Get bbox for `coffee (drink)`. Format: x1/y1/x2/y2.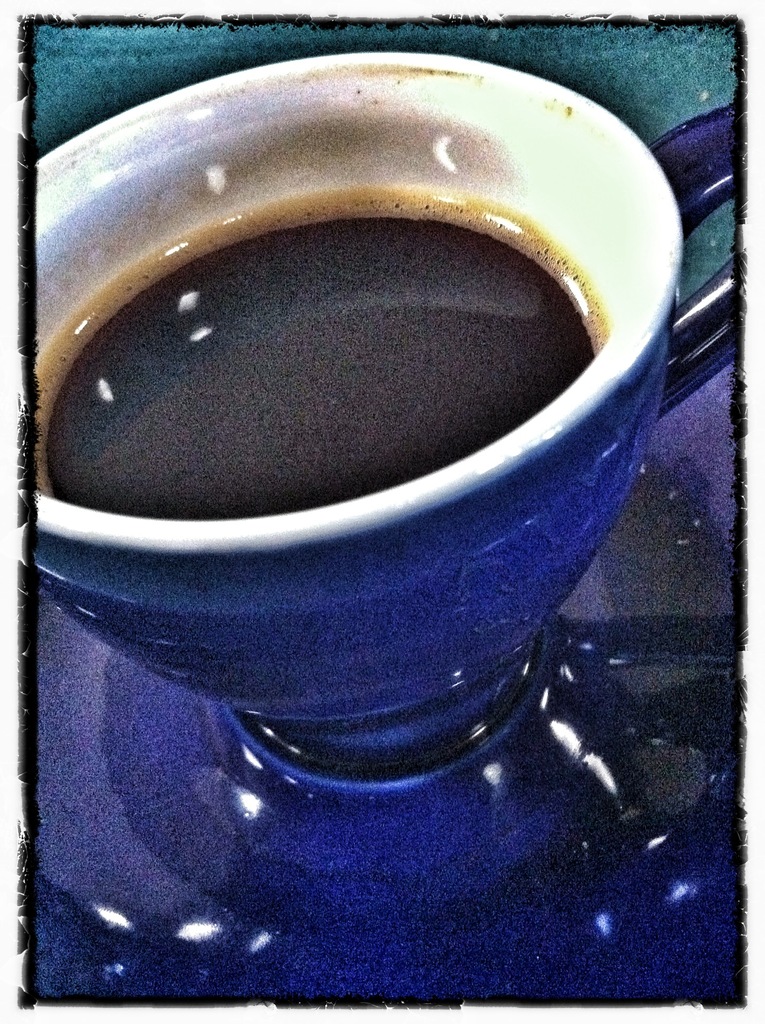
11/17/725/831.
